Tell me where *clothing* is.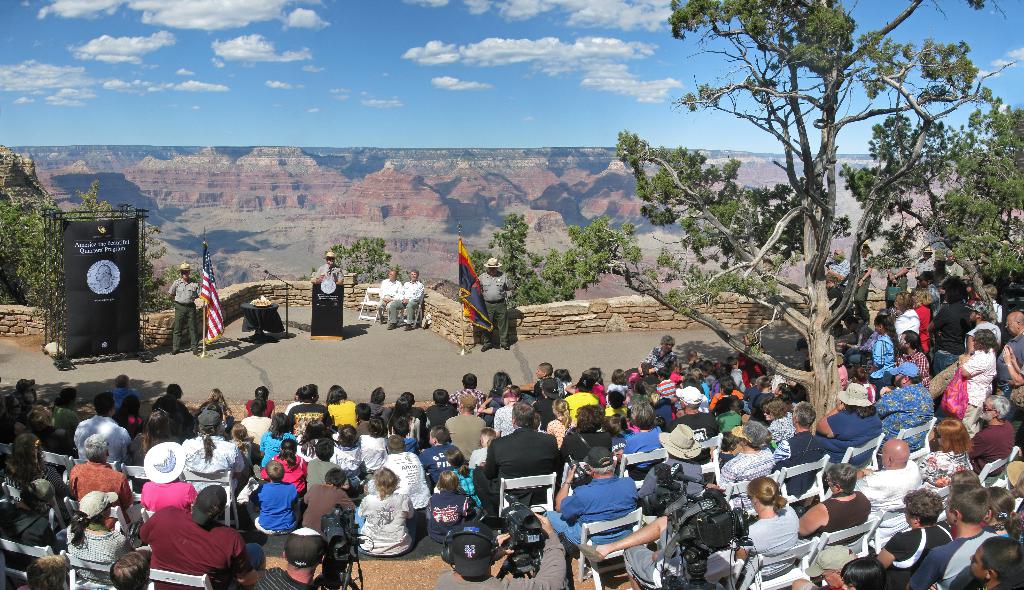
*clothing* is at {"x1": 303, "y1": 457, "x2": 339, "y2": 493}.
